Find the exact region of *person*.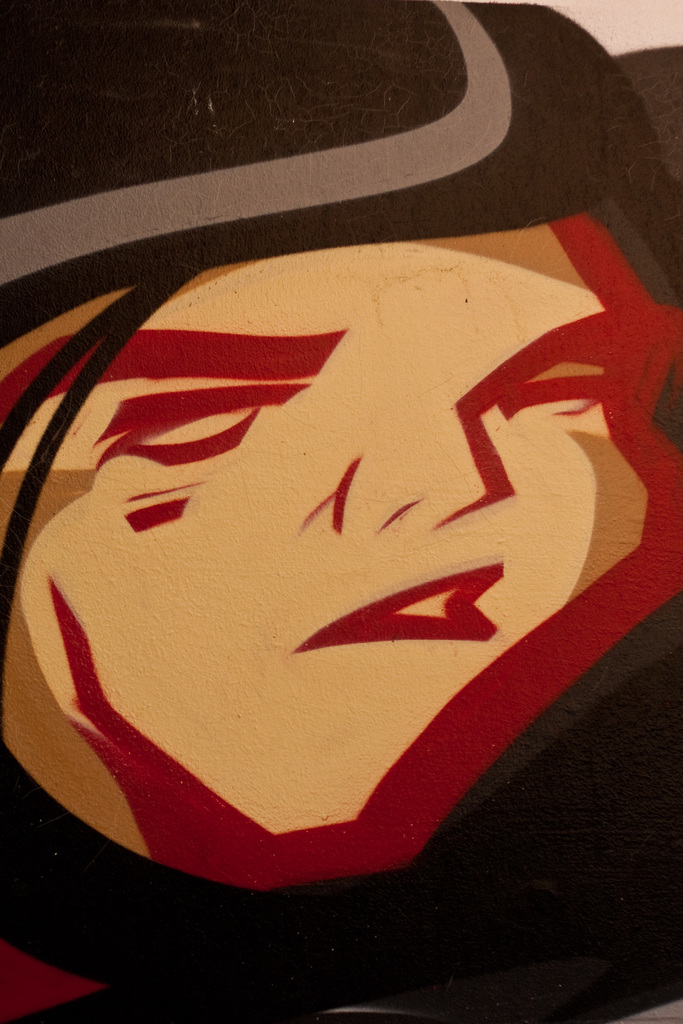
Exact region: pyautogui.locateOnScreen(5, 4, 681, 877).
